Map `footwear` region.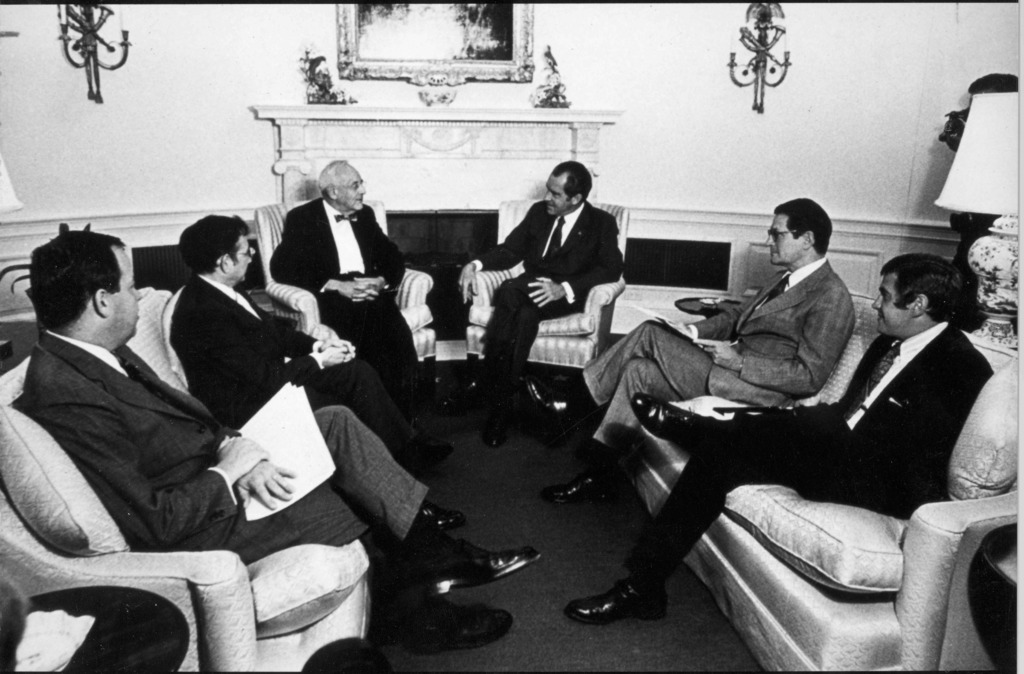
Mapped to select_region(488, 408, 499, 446).
